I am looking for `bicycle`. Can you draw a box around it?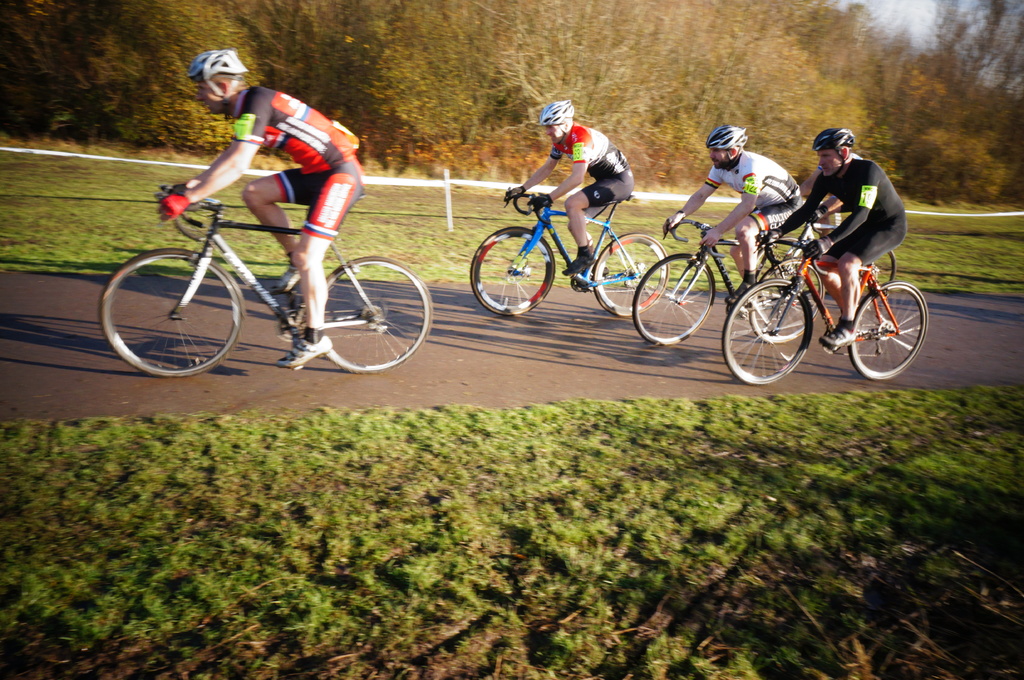
Sure, the bounding box is crop(470, 183, 671, 318).
